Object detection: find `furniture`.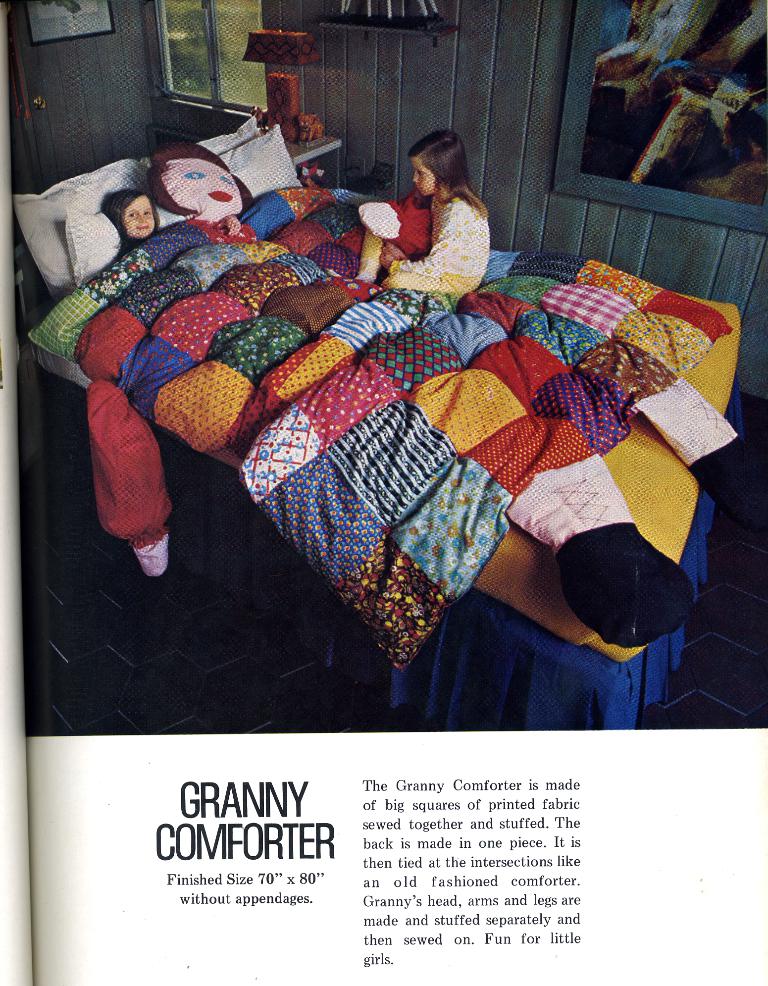
[13, 115, 747, 730].
